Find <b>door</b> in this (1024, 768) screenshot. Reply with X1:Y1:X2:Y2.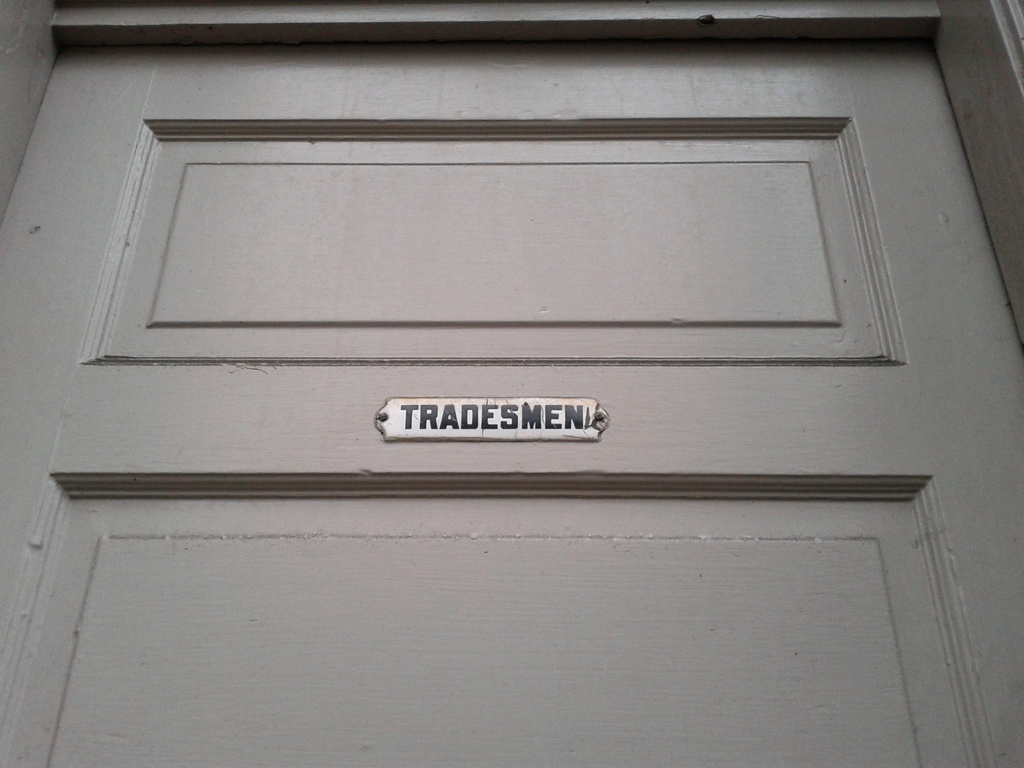
50:44:934:705.
